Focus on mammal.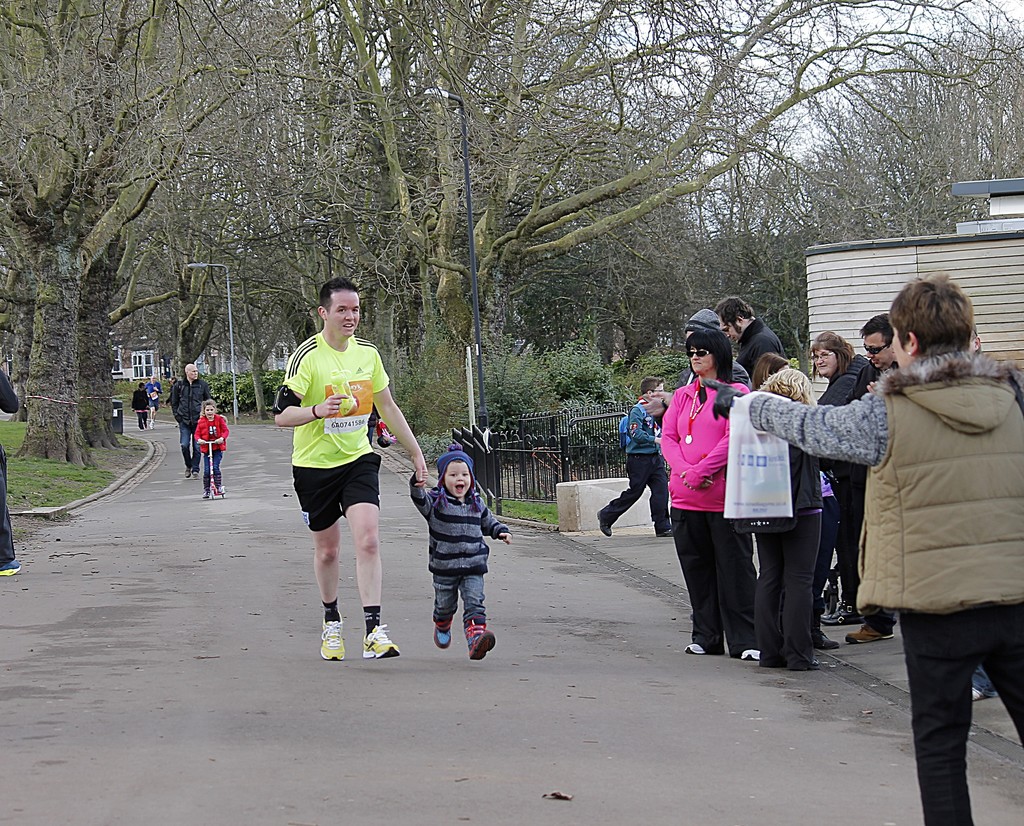
Focused at x1=815, y1=329, x2=868, y2=622.
